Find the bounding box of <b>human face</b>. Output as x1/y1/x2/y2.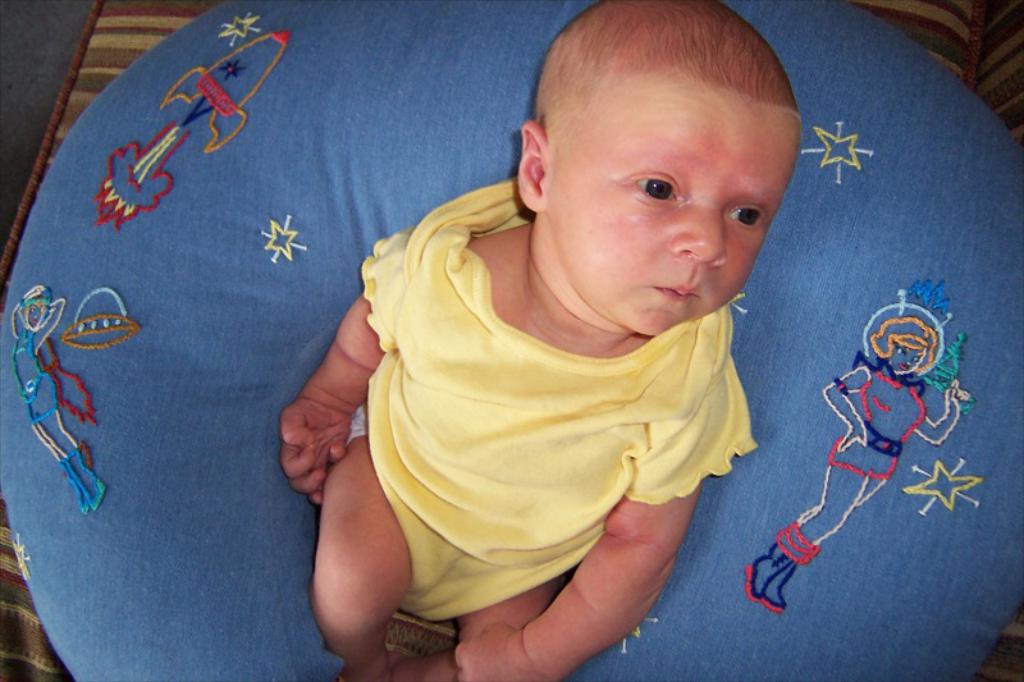
544/100/803/339.
